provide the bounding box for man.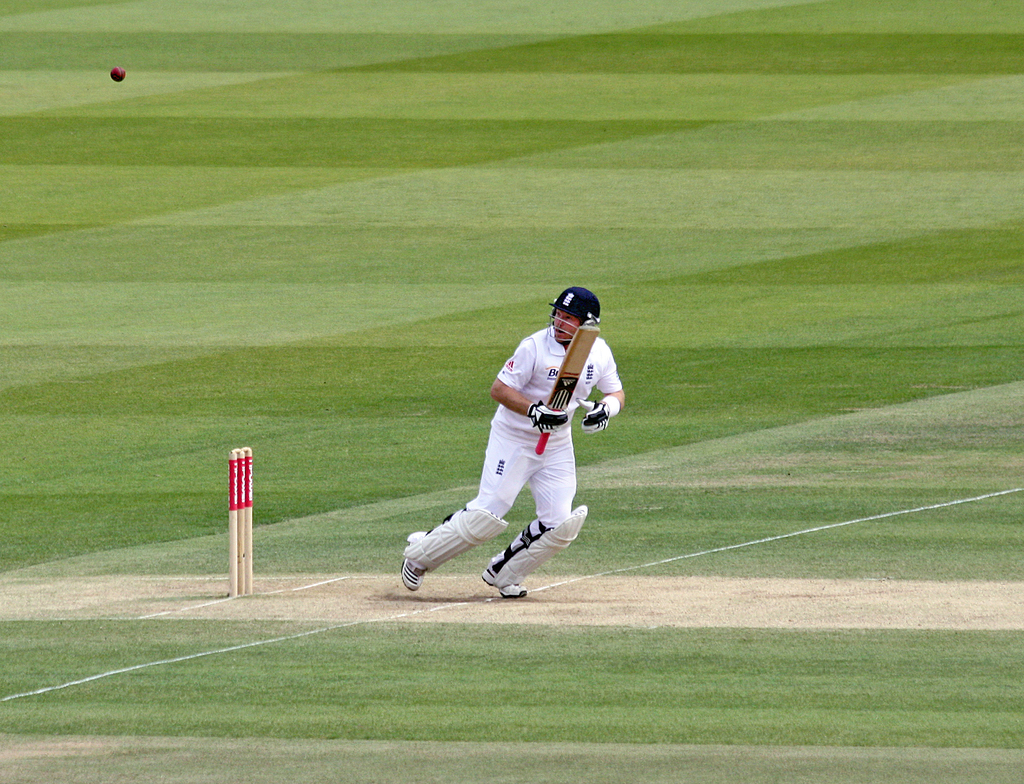
(x1=398, y1=286, x2=630, y2=614).
